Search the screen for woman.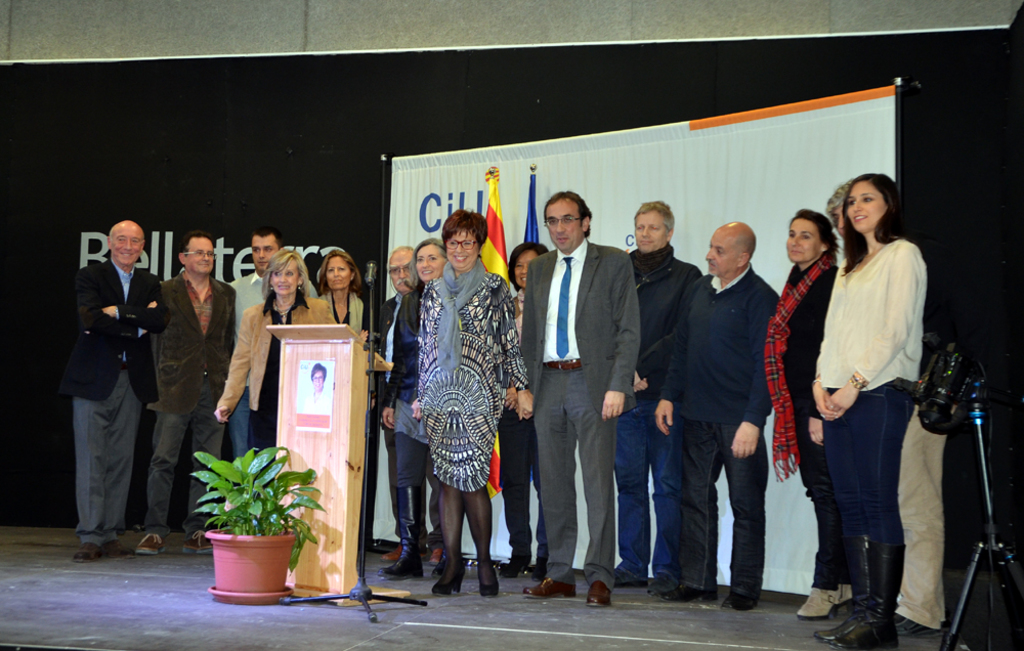
Found at l=493, t=245, r=553, b=579.
